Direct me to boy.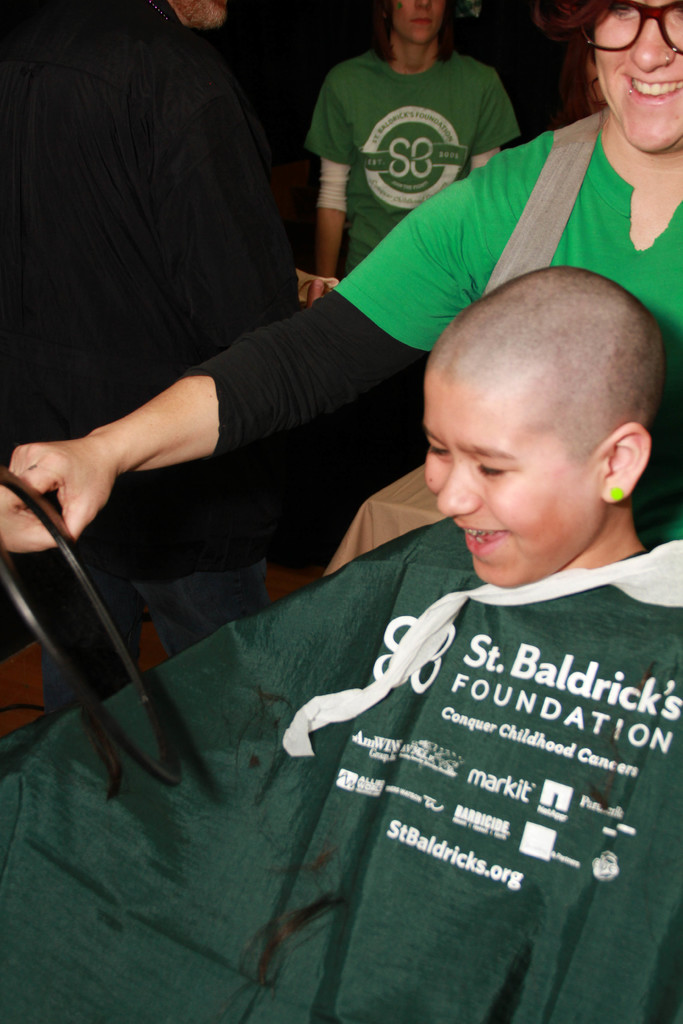
Direction: detection(0, 265, 682, 1023).
